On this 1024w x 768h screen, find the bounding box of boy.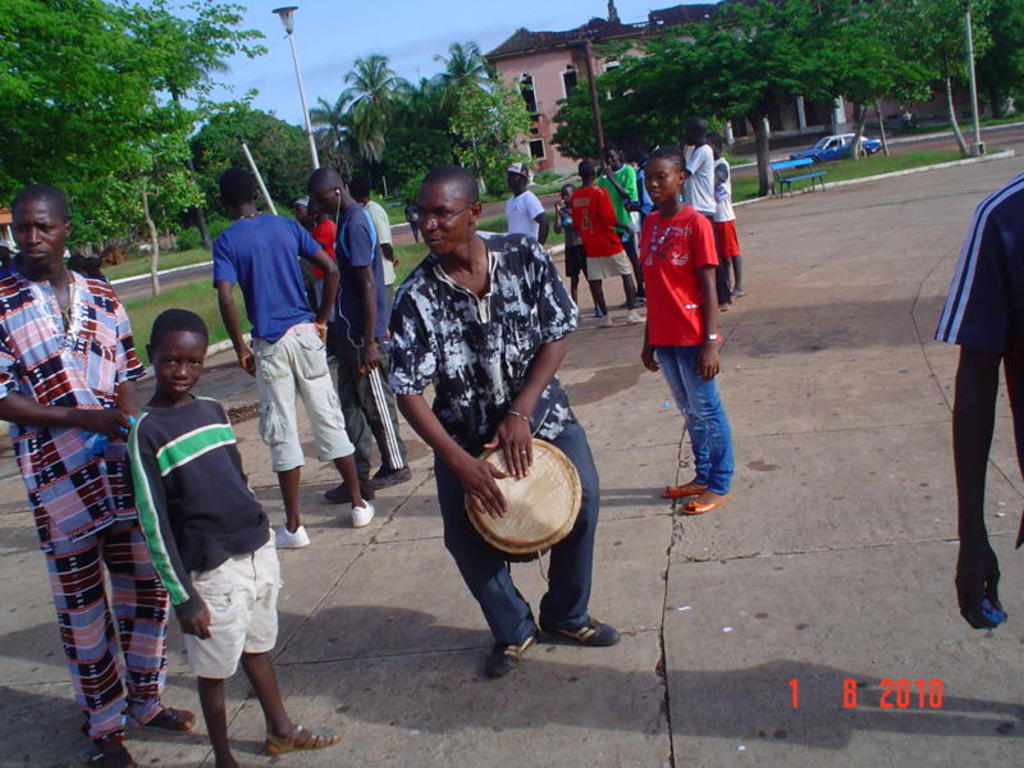
Bounding box: bbox(572, 160, 645, 326).
